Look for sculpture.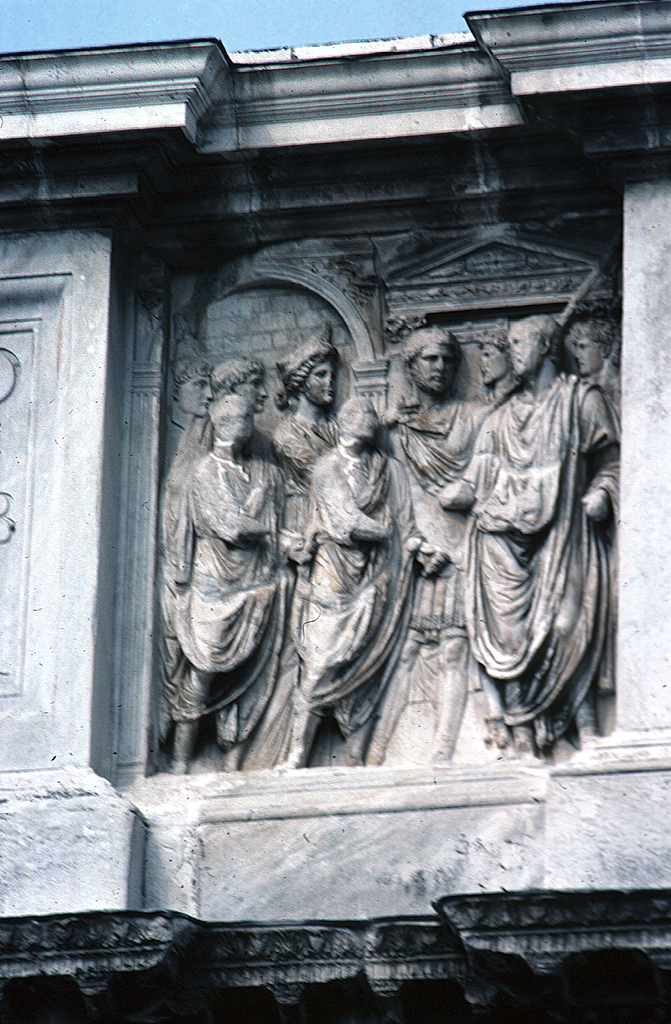
Found: (left=453, top=285, right=622, bottom=790).
